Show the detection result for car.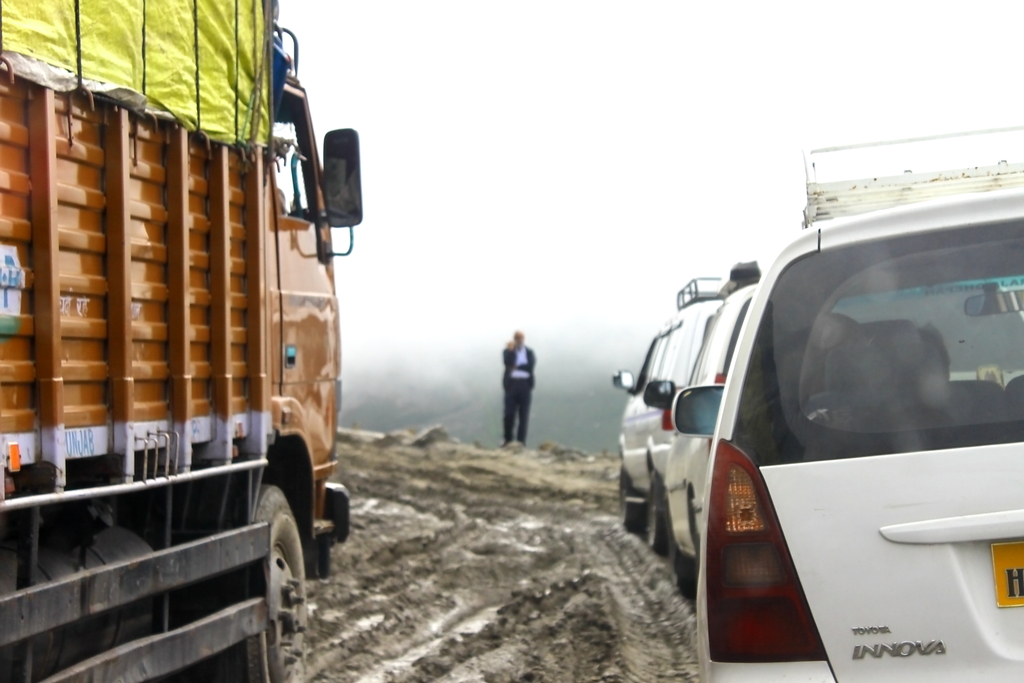
(x1=694, y1=145, x2=1023, y2=682).
